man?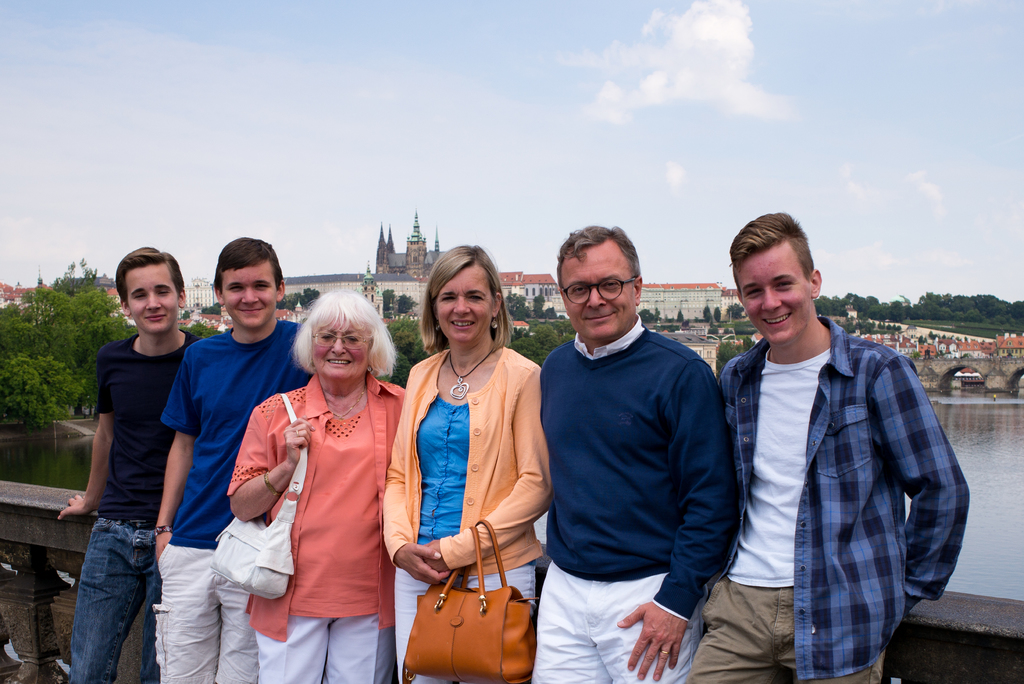
box(653, 208, 972, 683)
